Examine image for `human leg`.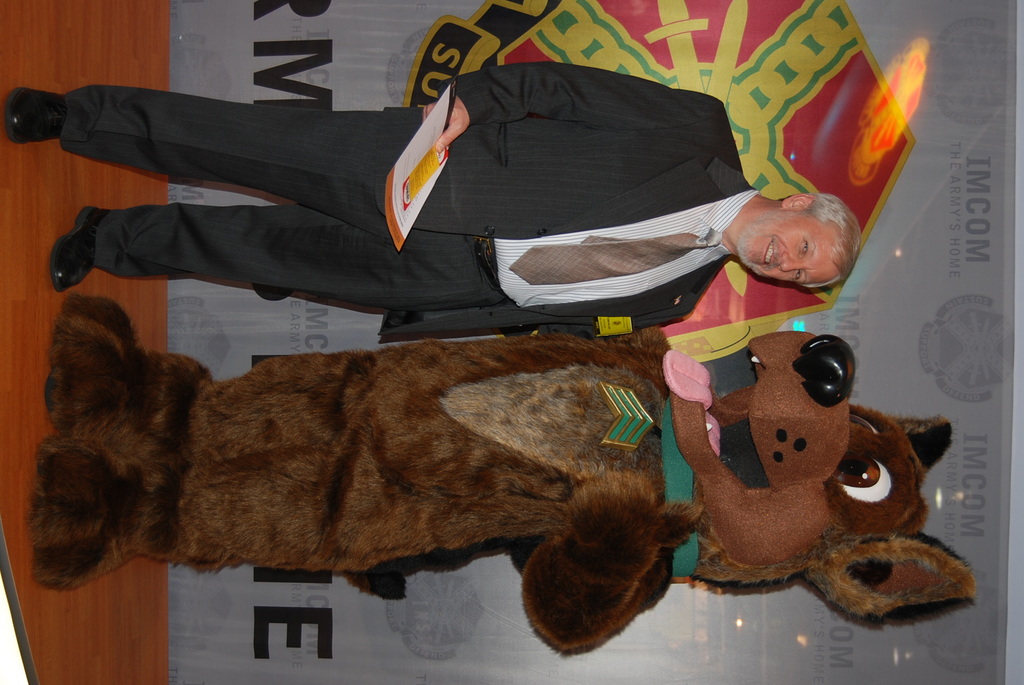
Examination result: 9,79,425,244.
